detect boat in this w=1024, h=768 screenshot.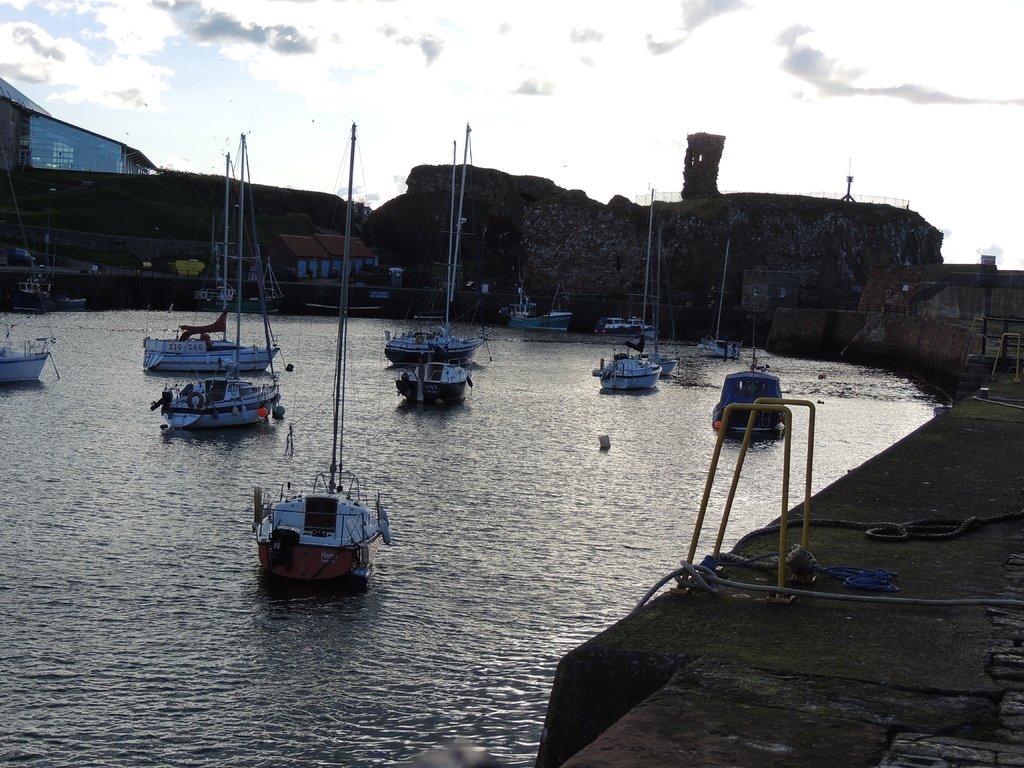
Detection: 55, 295, 90, 314.
